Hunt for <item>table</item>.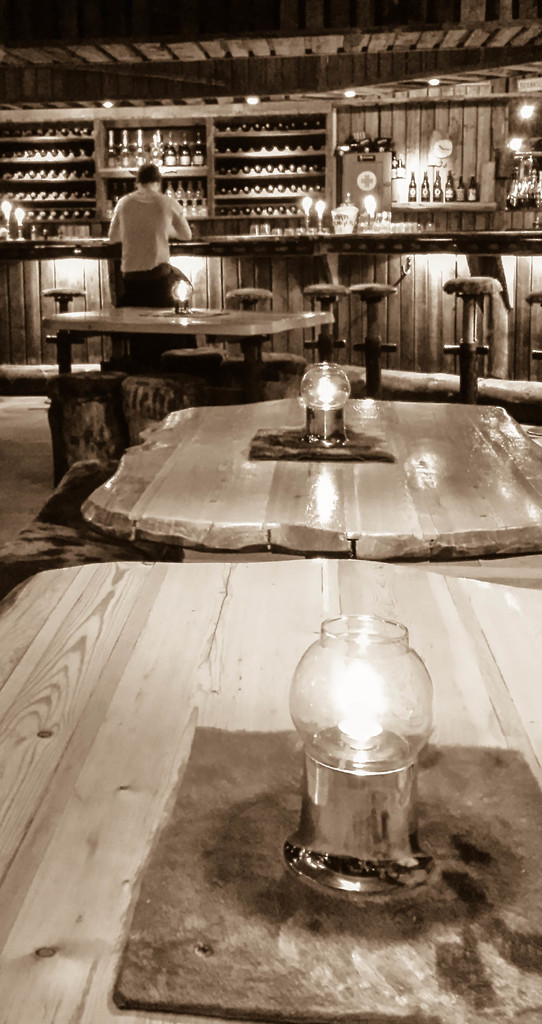
Hunted down at [42,302,331,374].
